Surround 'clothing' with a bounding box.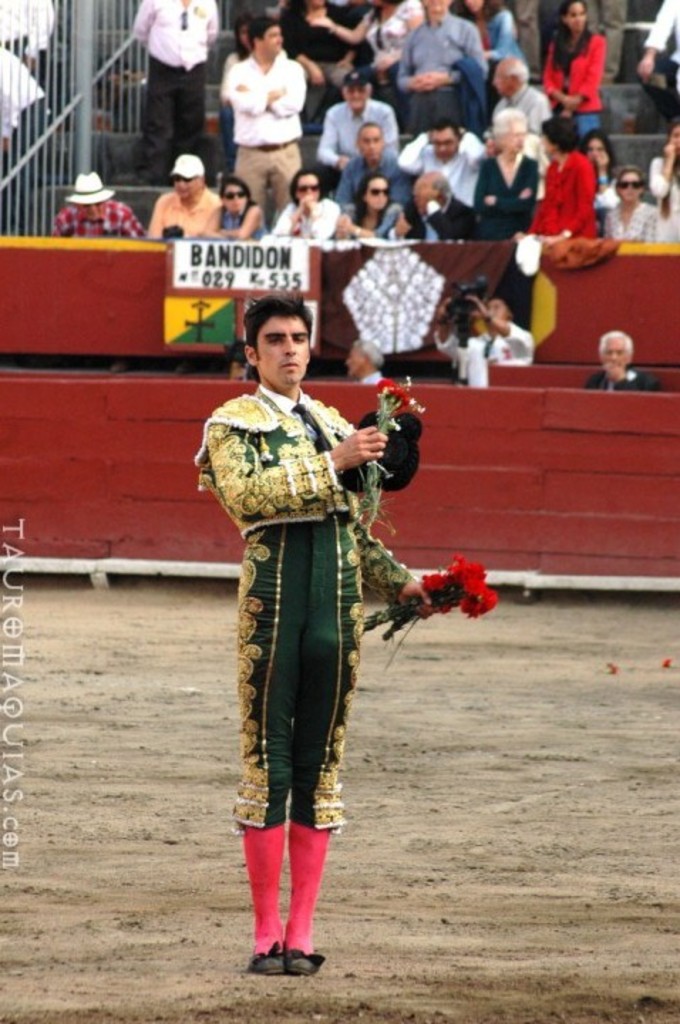
646:155:679:226.
